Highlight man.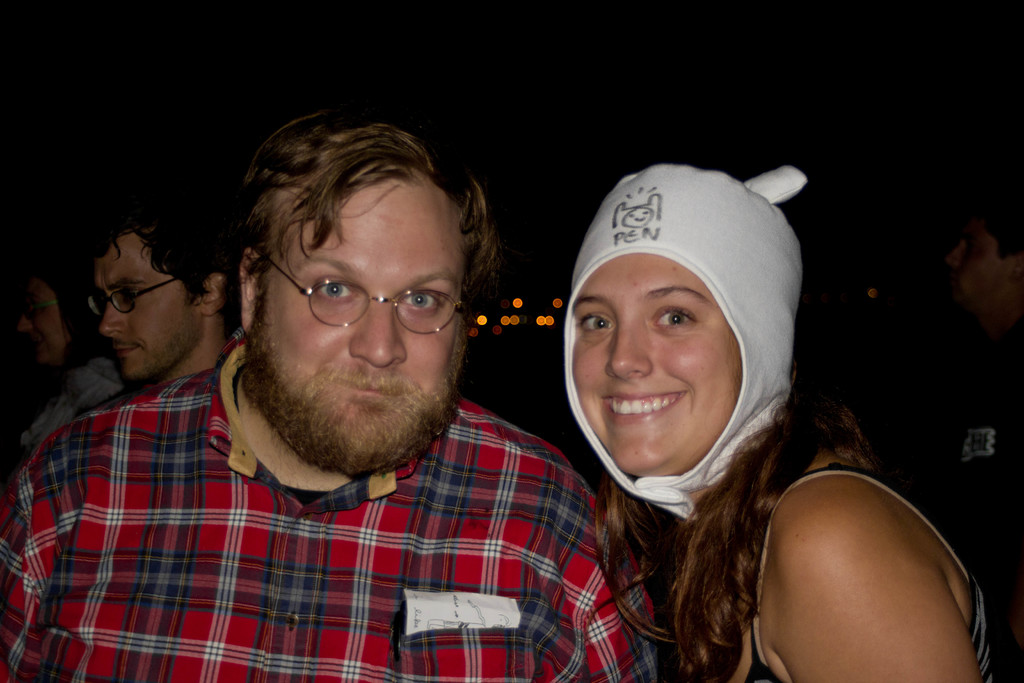
Highlighted region: pyautogui.locateOnScreen(84, 199, 233, 398).
